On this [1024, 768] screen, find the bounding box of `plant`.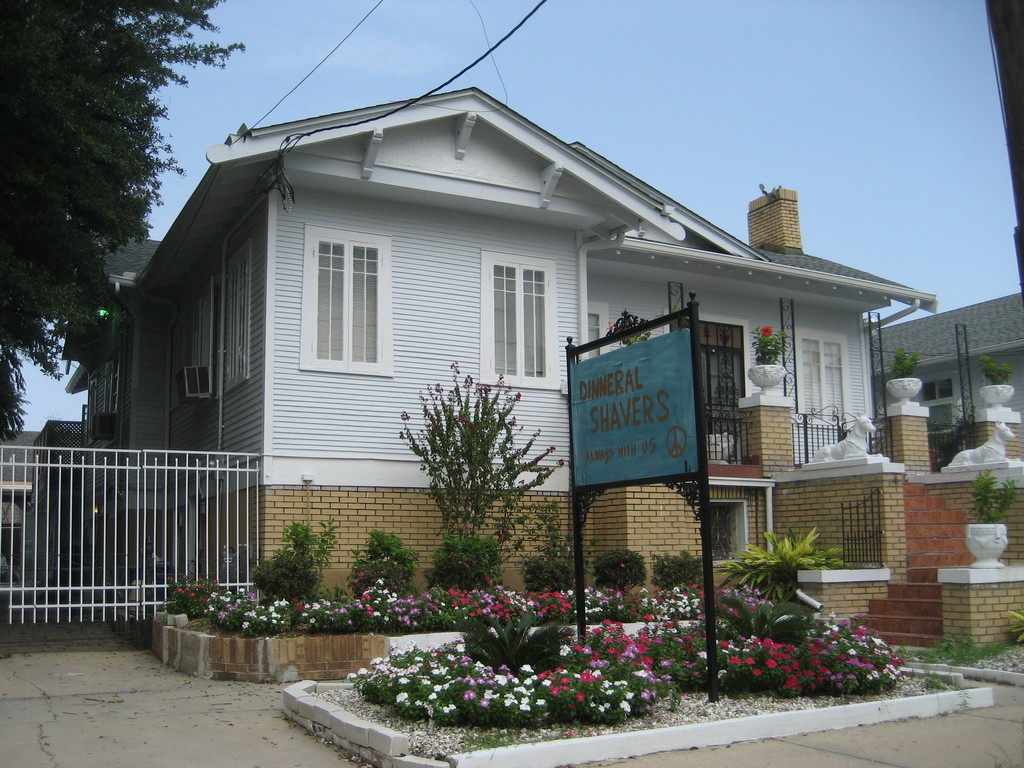
Bounding box: bbox=[618, 326, 652, 346].
